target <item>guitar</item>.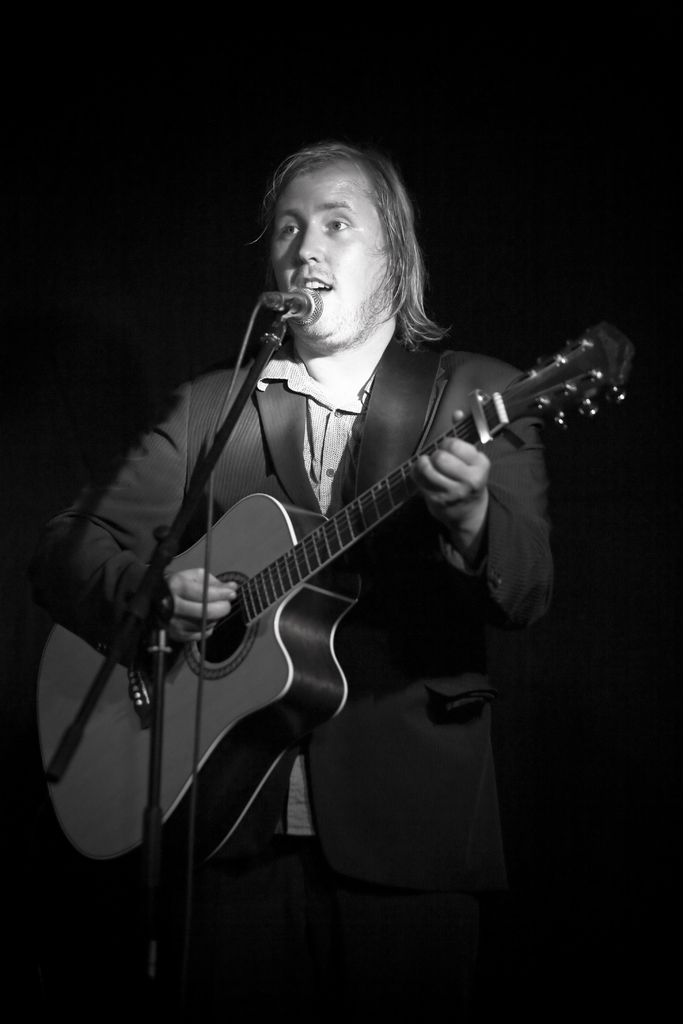
Target region: <bbox>59, 345, 640, 807</bbox>.
